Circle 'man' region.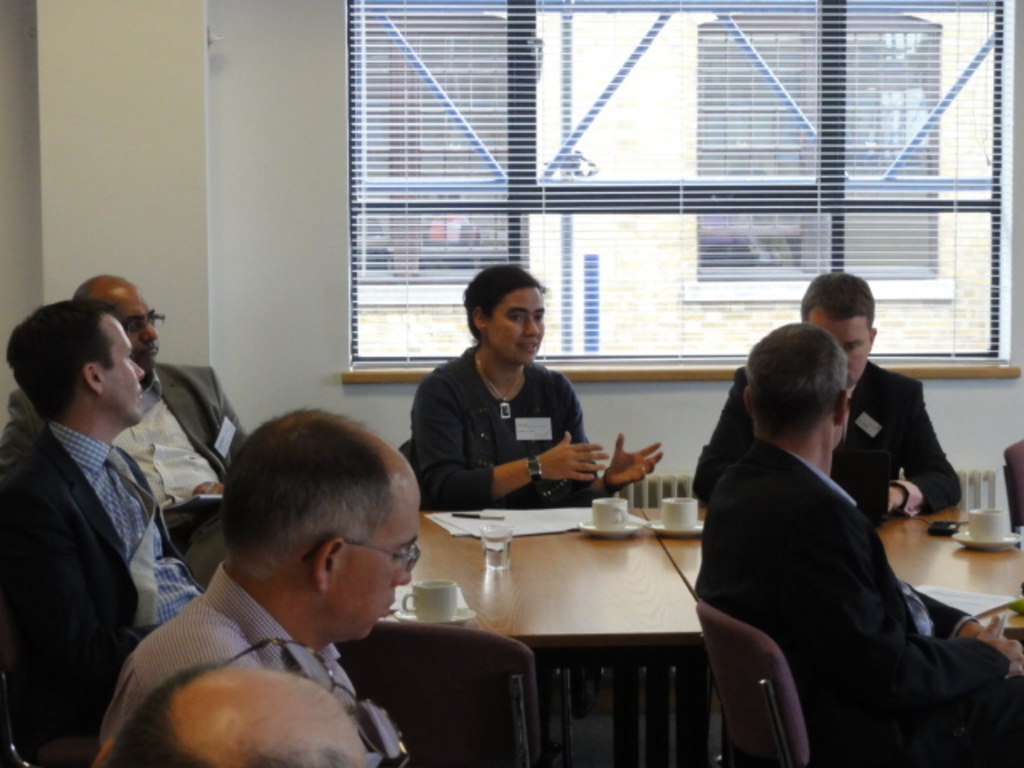
Region: <region>0, 269, 250, 592</region>.
